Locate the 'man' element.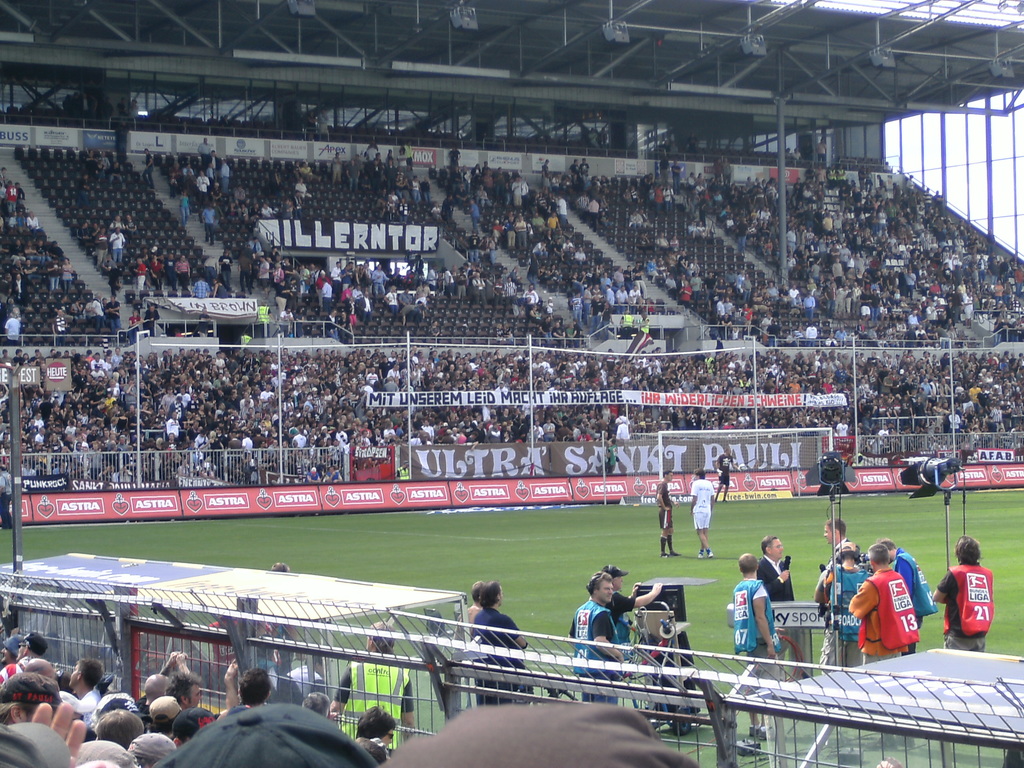
Element bbox: [x1=685, y1=131, x2=698, y2=159].
